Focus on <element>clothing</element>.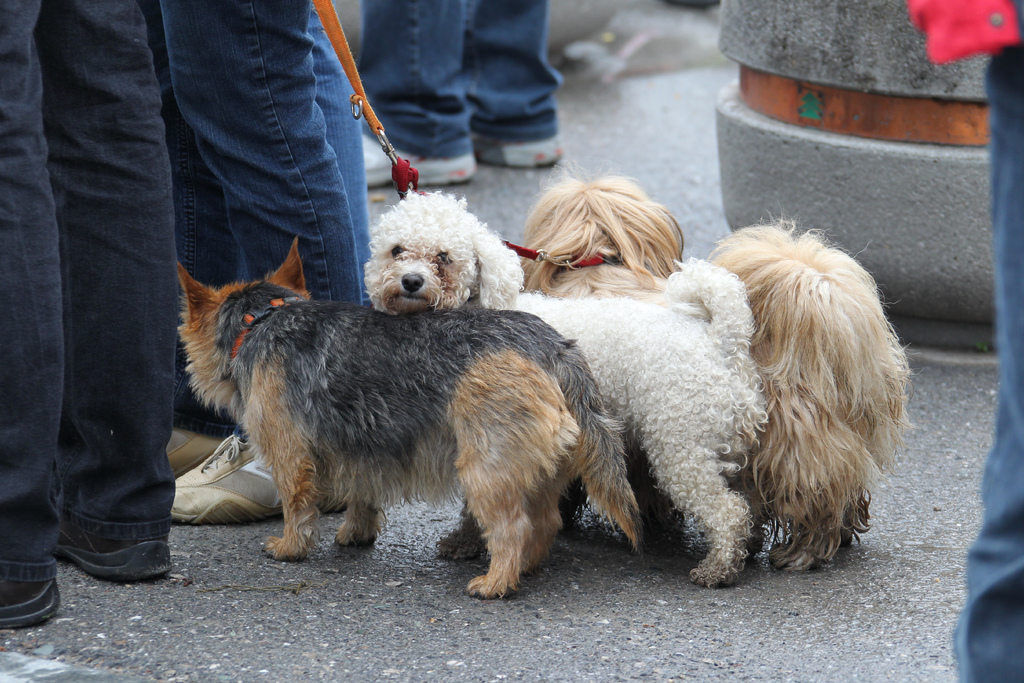
Focused at (left=0, top=0, right=181, bottom=570).
